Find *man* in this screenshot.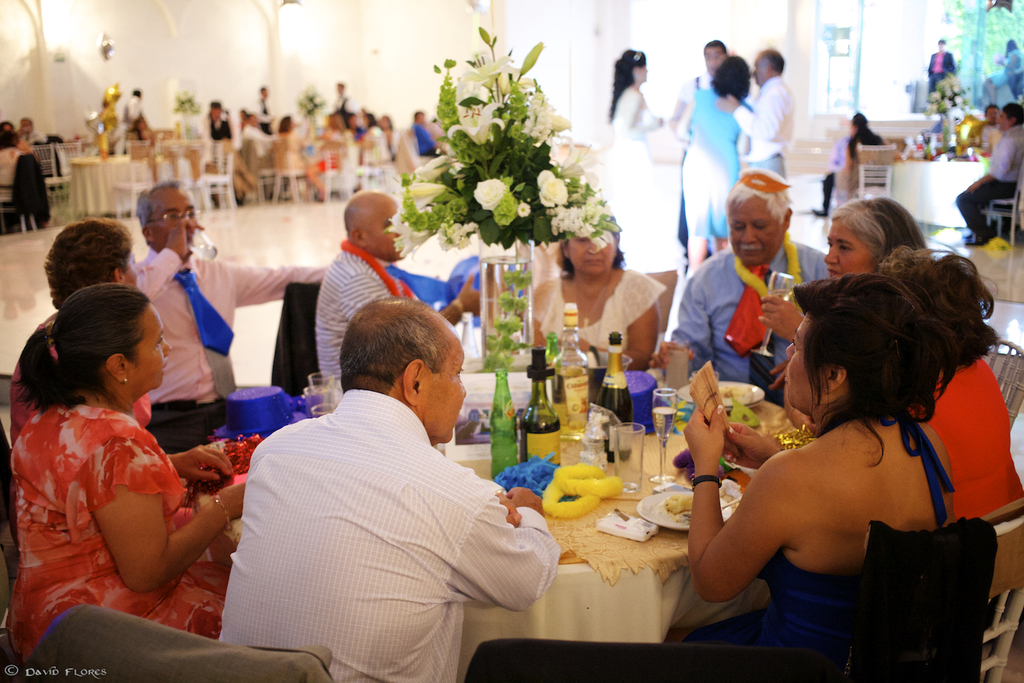
The bounding box for *man* is BBox(926, 36, 956, 97).
